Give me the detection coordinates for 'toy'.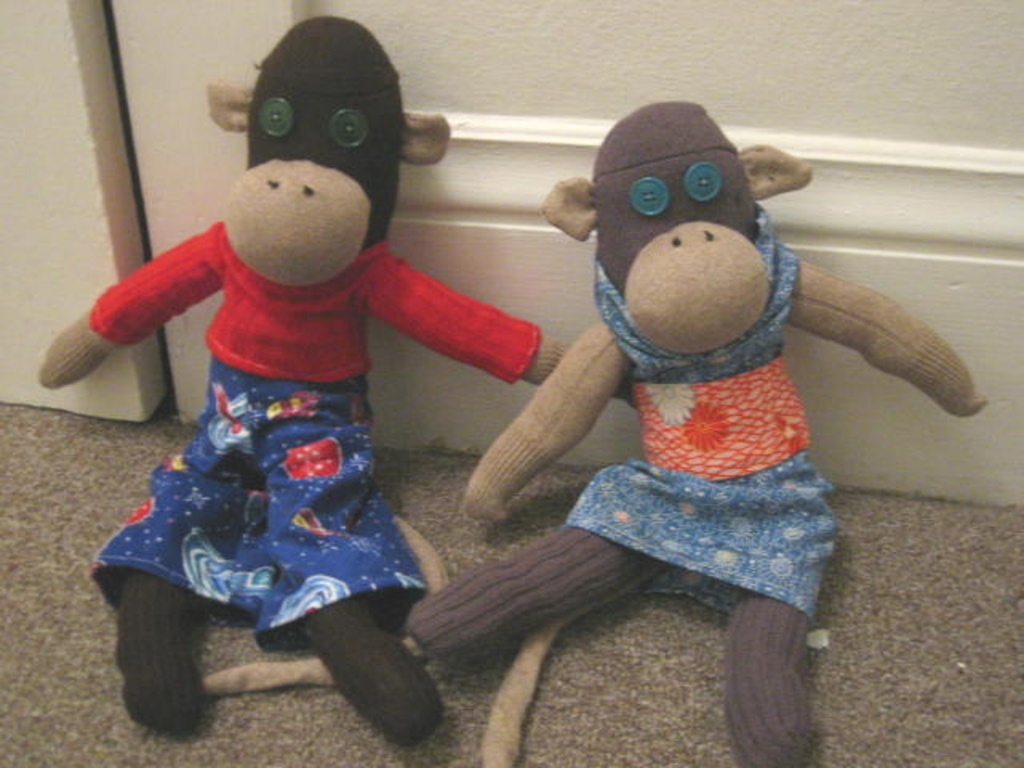
405:90:998:766.
